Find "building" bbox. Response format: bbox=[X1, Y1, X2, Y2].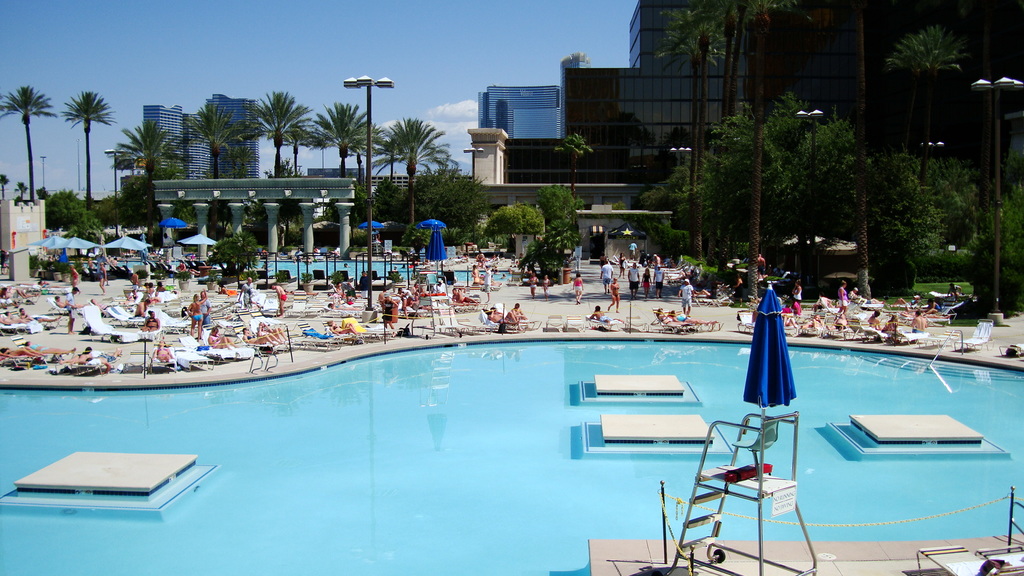
bbox=[477, 83, 561, 140].
